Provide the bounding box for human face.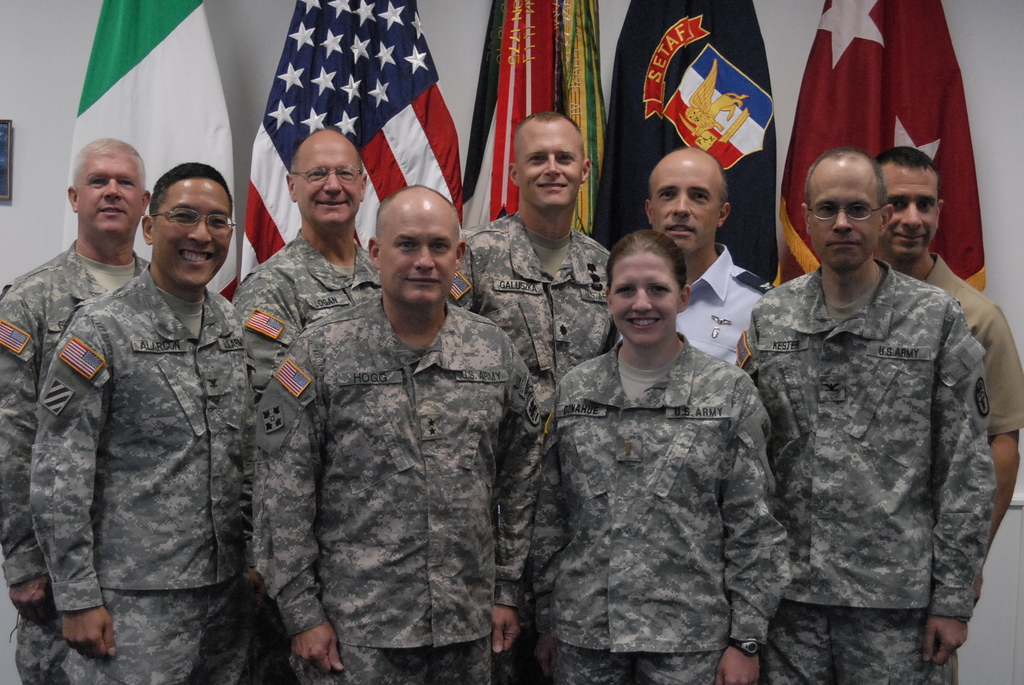
rect(610, 254, 678, 347).
